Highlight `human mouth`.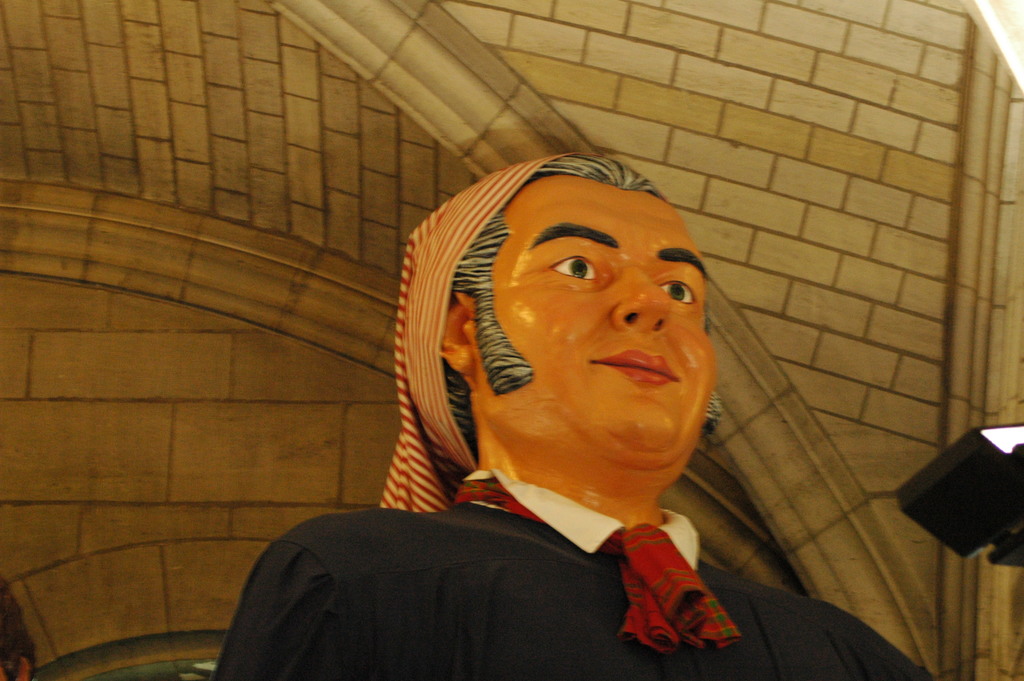
Highlighted region: select_region(599, 342, 681, 391).
